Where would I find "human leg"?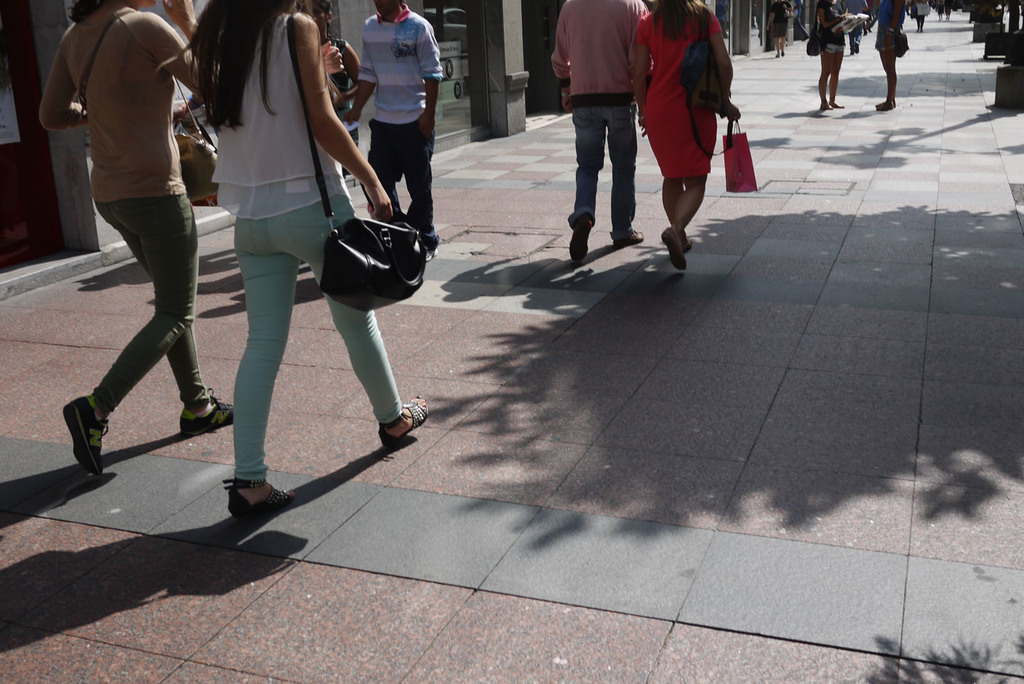
At left=368, top=127, right=390, bottom=219.
